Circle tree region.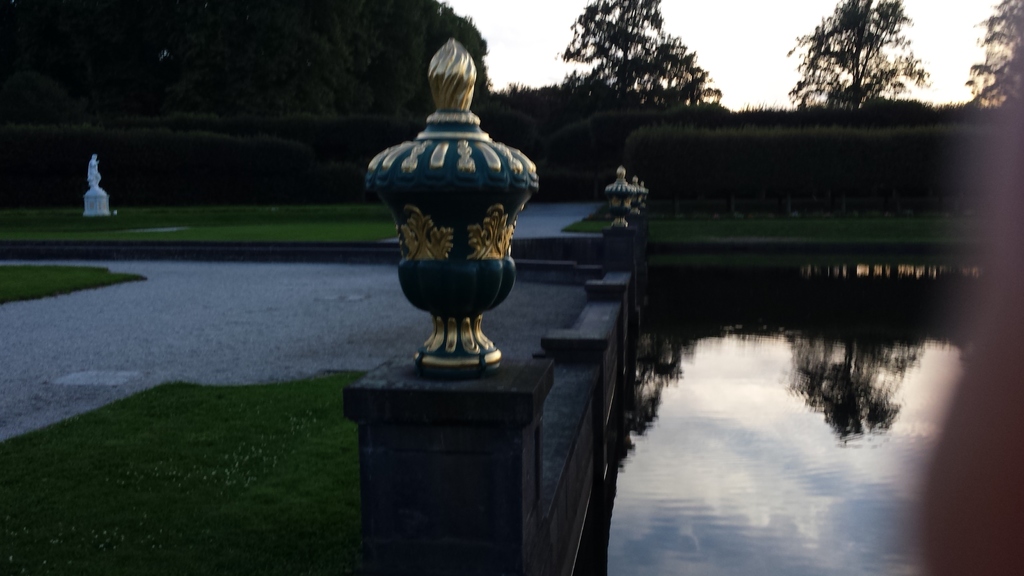
Region: (793,11,956,116).
